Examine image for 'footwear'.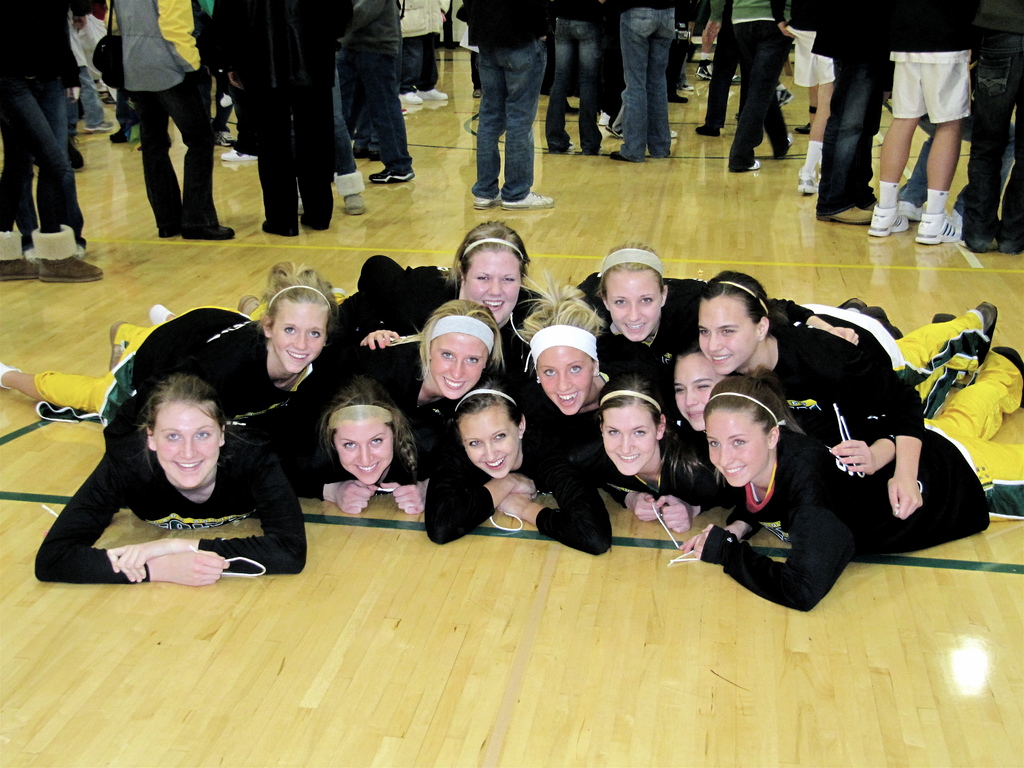
Examination result: bbox=[67, 136, 83, 169].
